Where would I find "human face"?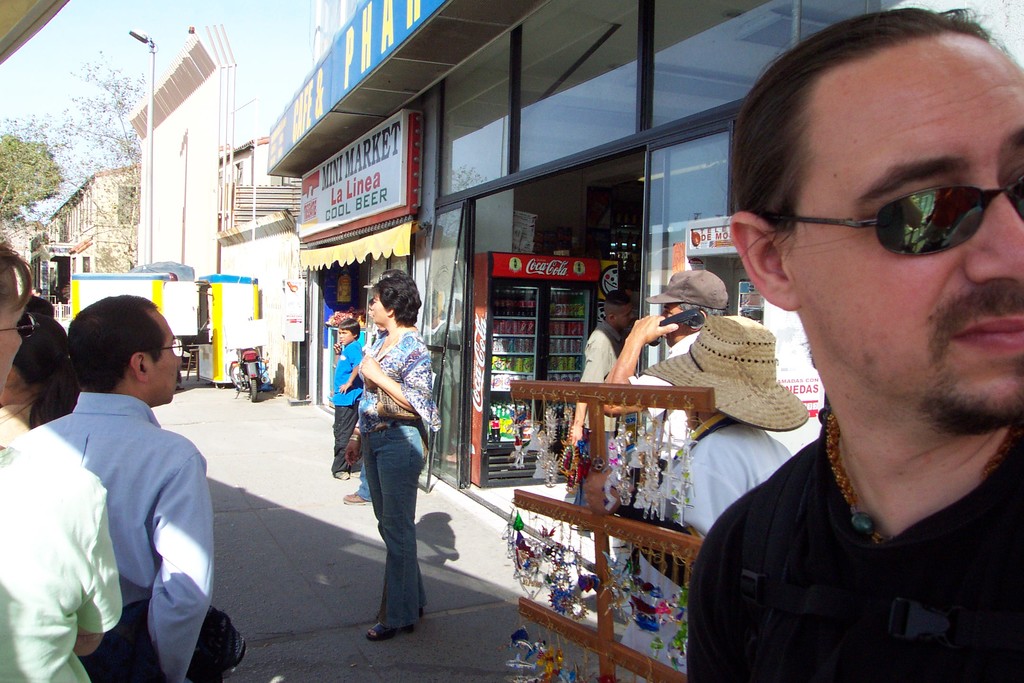
At (617,297,632,329).
